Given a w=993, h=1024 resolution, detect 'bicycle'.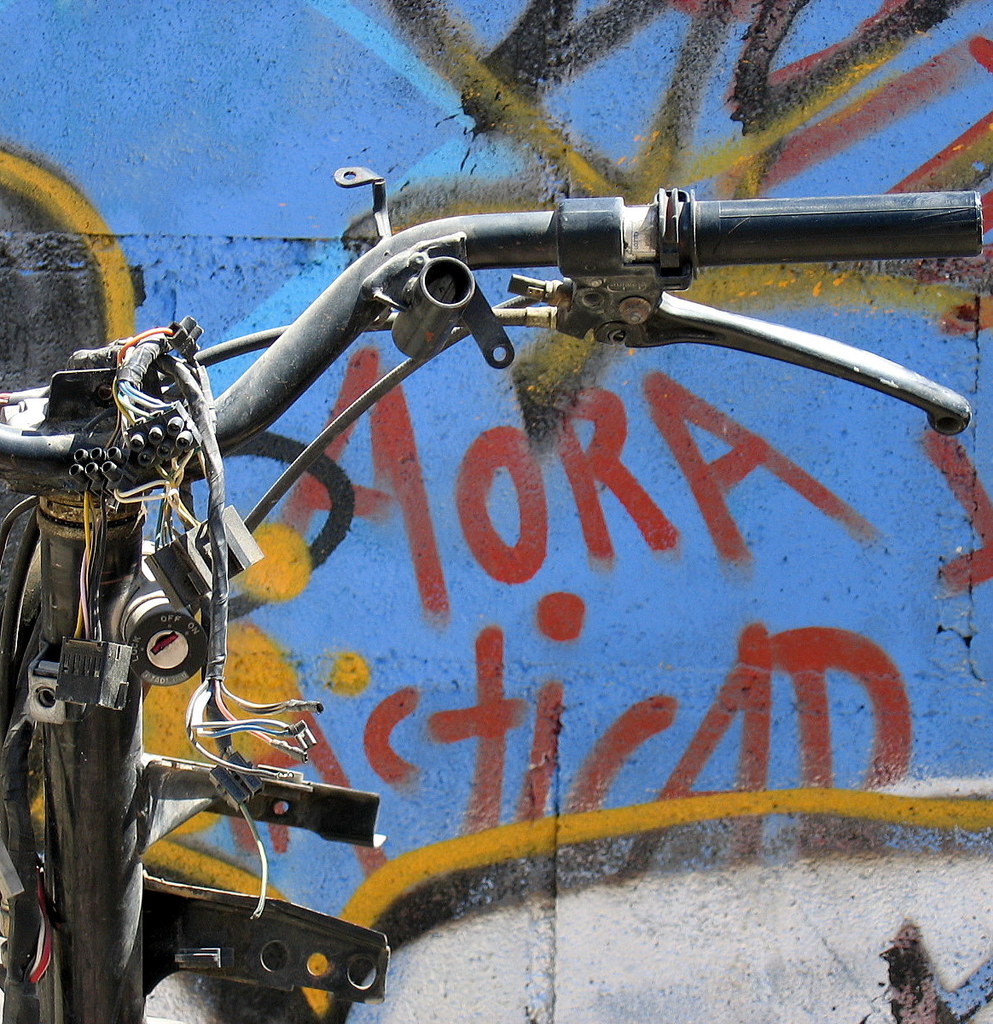
(0,163,982,1023).
